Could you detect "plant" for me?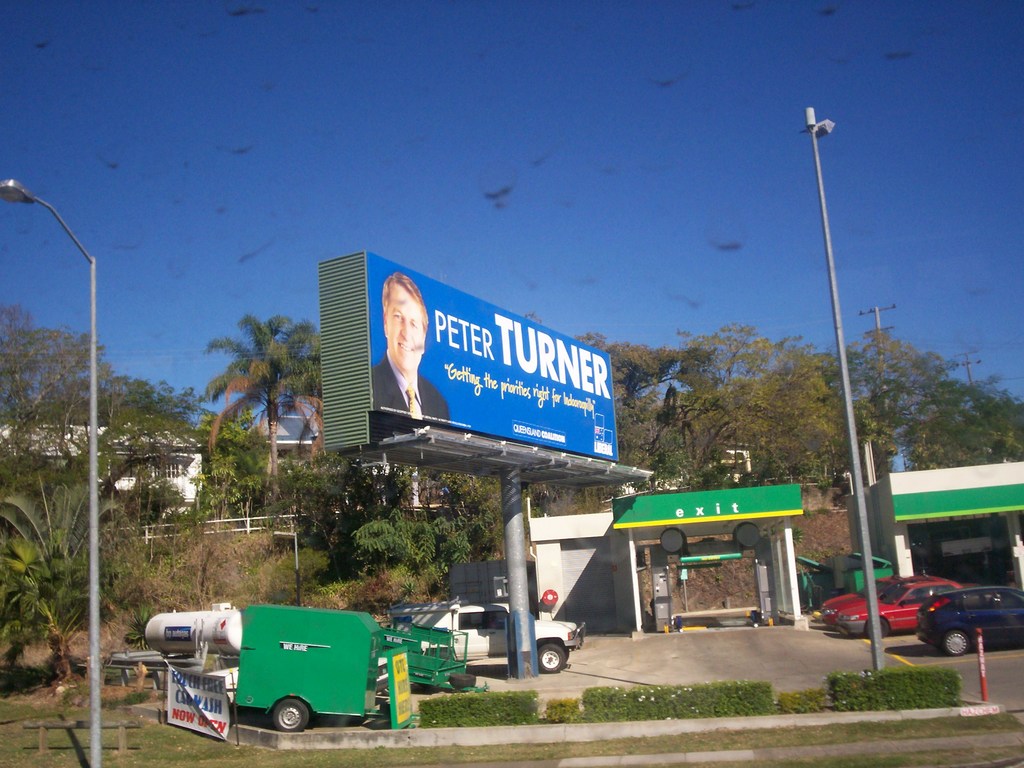
Detection result: l=778, t=688, r=817, b=720.
